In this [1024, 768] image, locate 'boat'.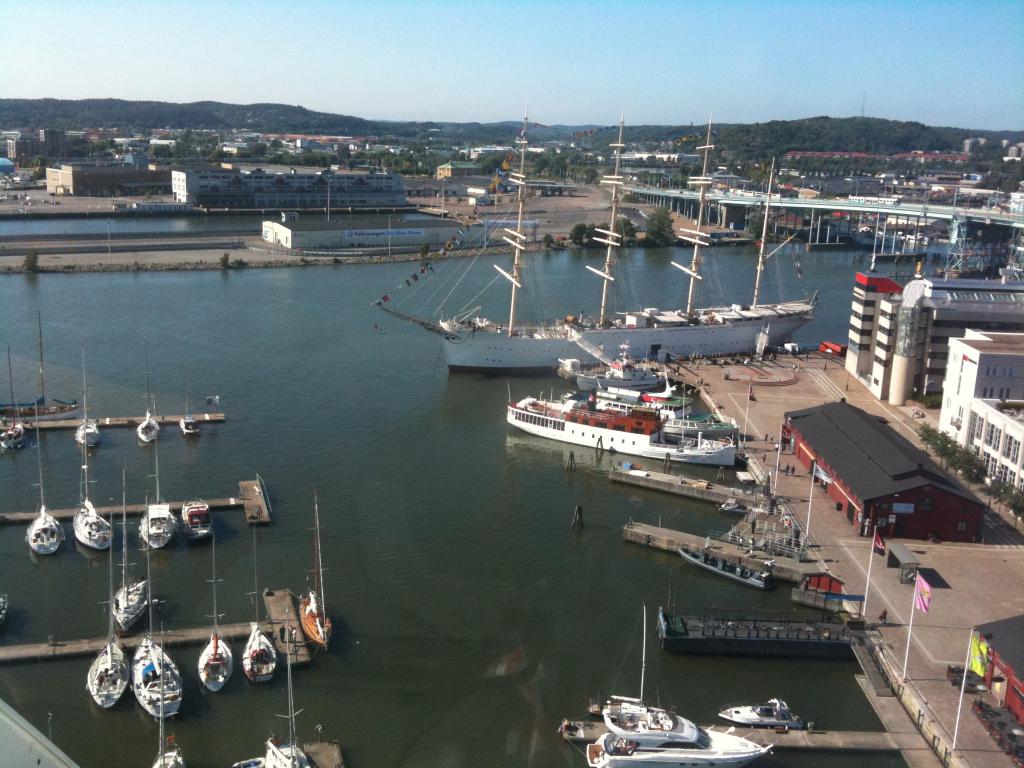
Bounding box: box=[718, 698, 806, 729].
